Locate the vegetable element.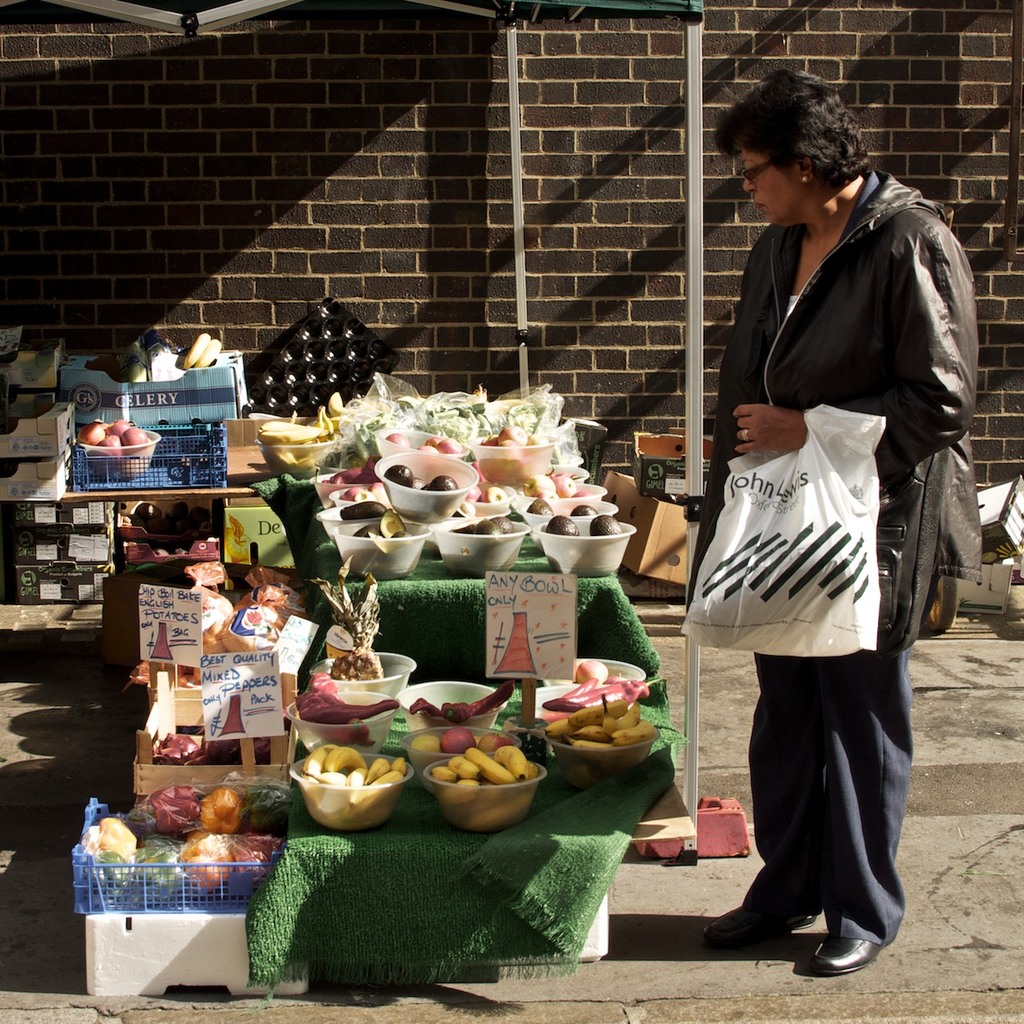
Element bbox: <region>149, 786, 200, 836</region>.
